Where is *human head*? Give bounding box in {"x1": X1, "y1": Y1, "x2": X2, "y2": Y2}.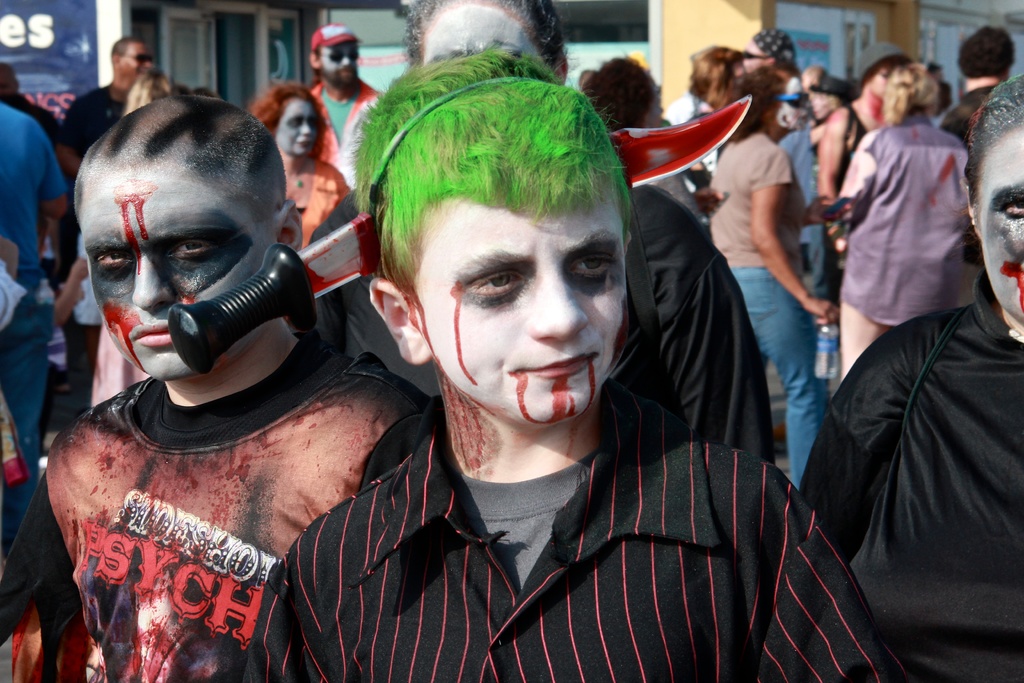
{"x1": 109, "y1": 38, "x2": 150, "y2": 86}.
